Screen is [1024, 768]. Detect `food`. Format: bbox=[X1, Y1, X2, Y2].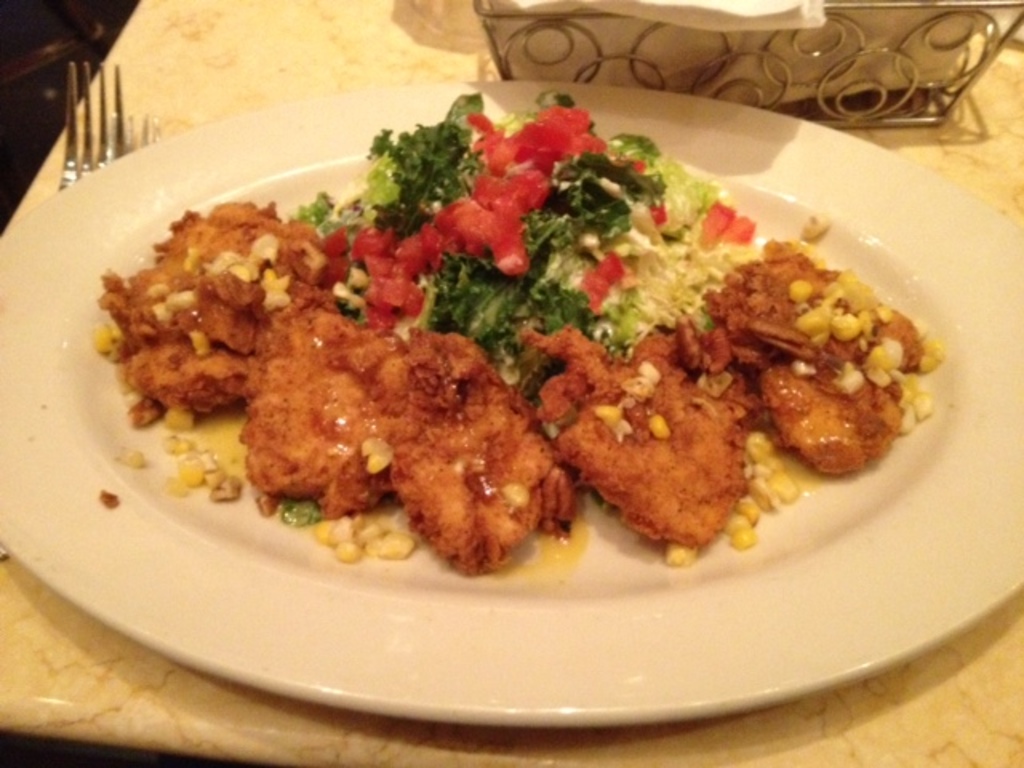
bbox=[699, 229, 922, 371].
